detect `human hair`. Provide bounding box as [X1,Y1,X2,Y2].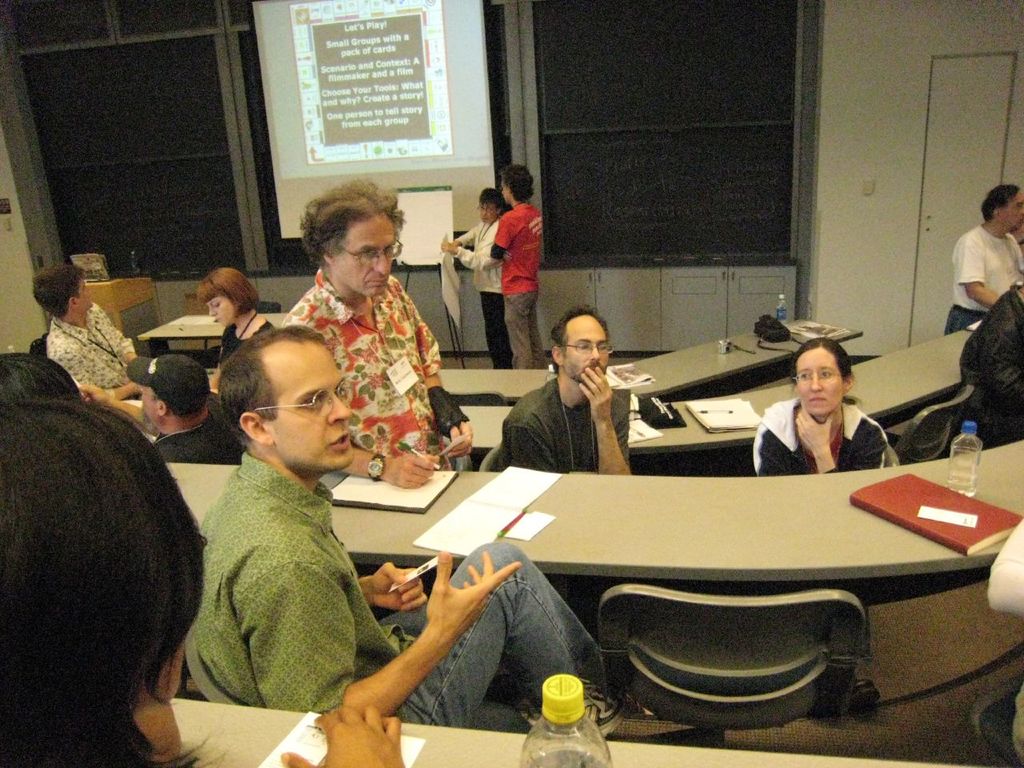
[291,181,398,277].
